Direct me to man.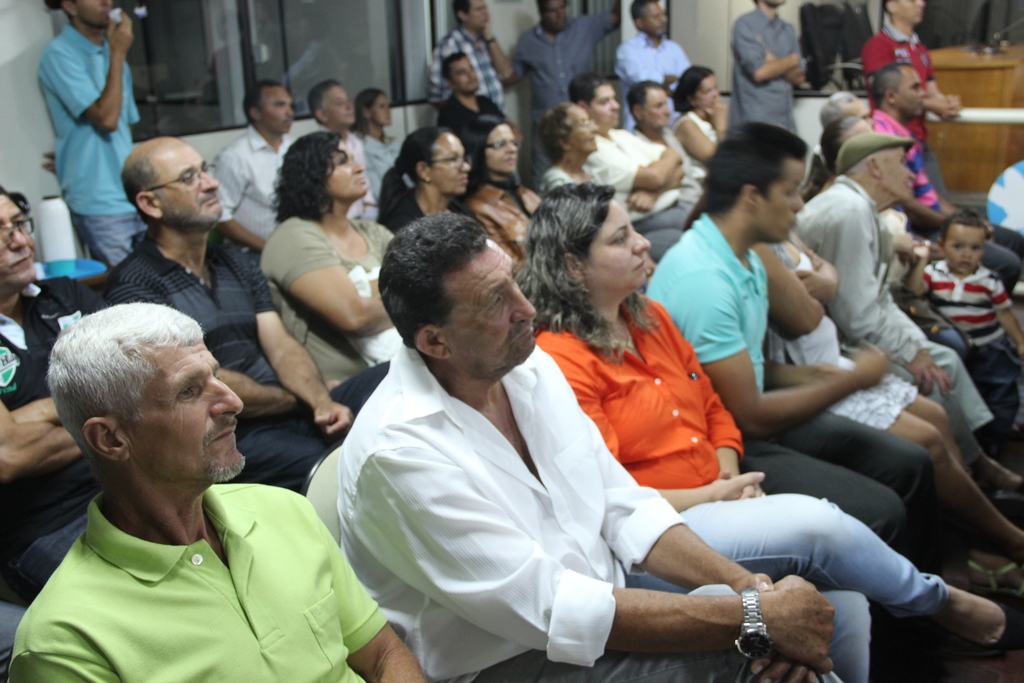
Direction: region(436, 53, 519, 137).
